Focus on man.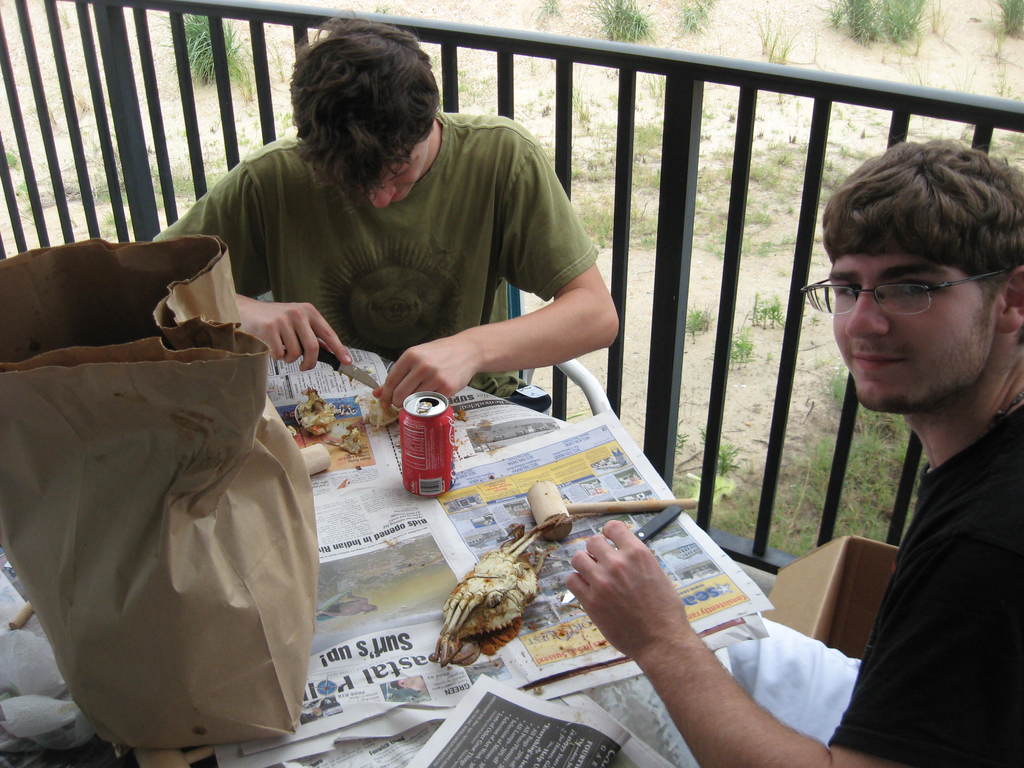
Focused at rect(315, 592, 376, 621).
